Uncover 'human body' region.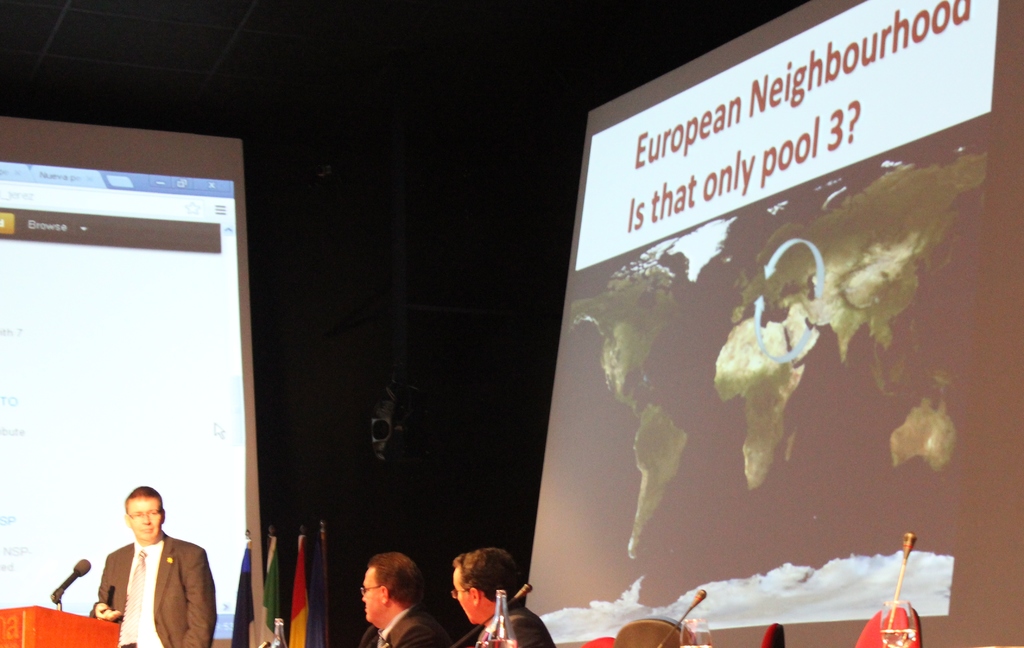
Uncovered: (353, 537, 458, 647).
